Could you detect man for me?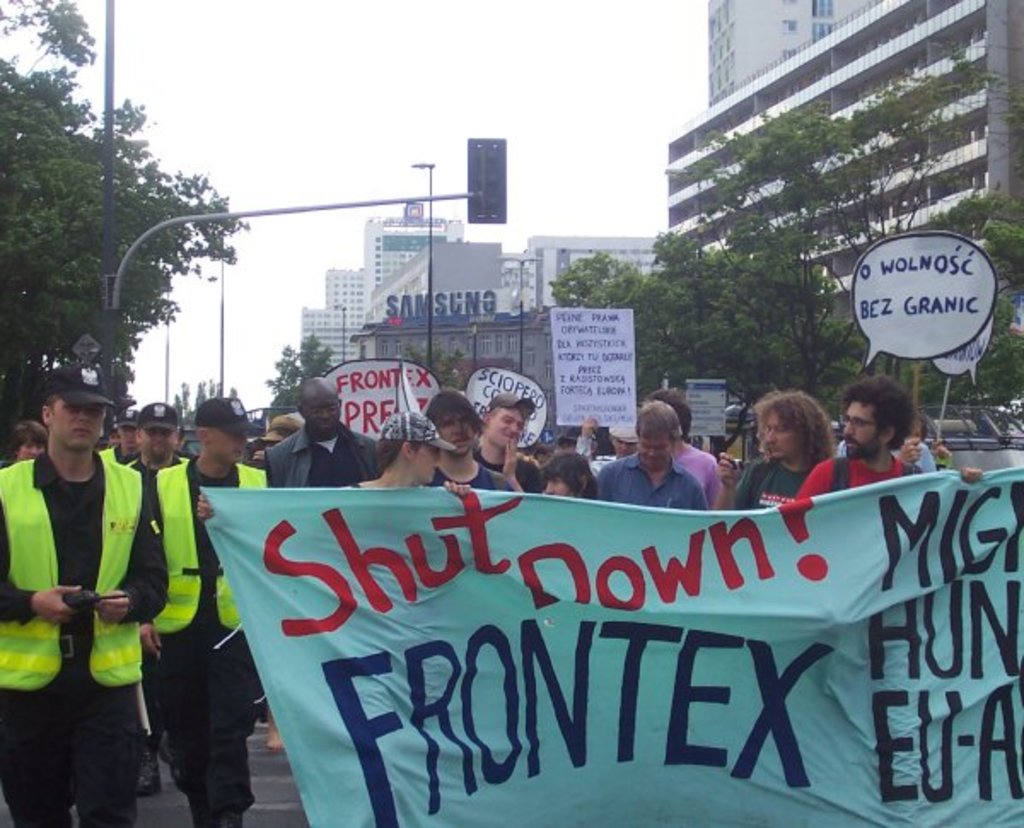
Detection result: box=[150, 388, 283, 826].
